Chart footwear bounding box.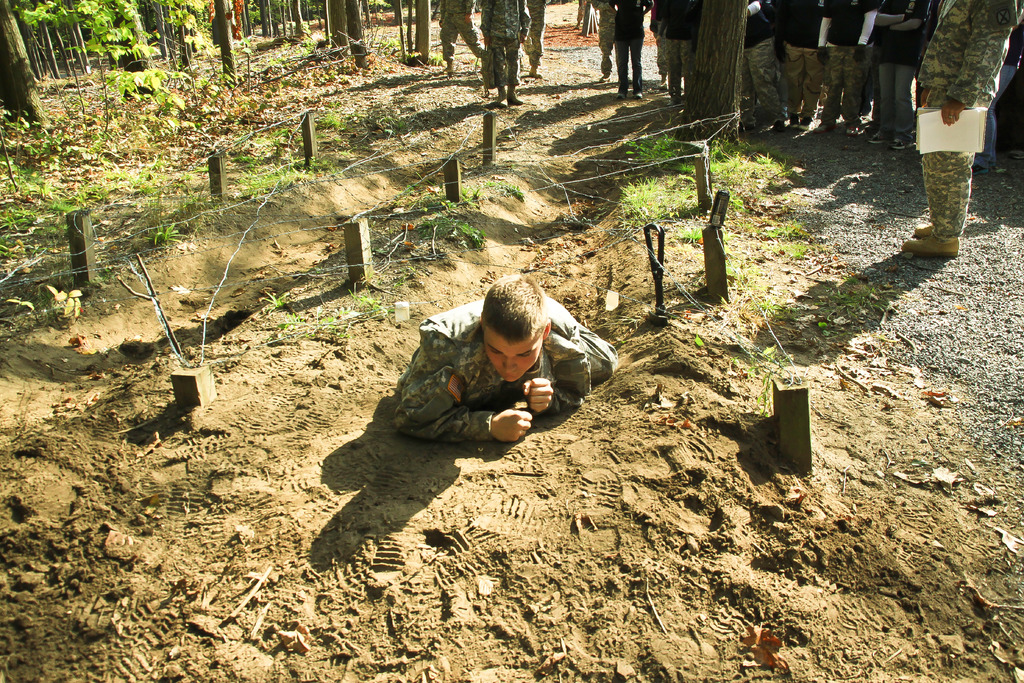
Charted: [x1=657, y1=77, x2=673, y2=86].
